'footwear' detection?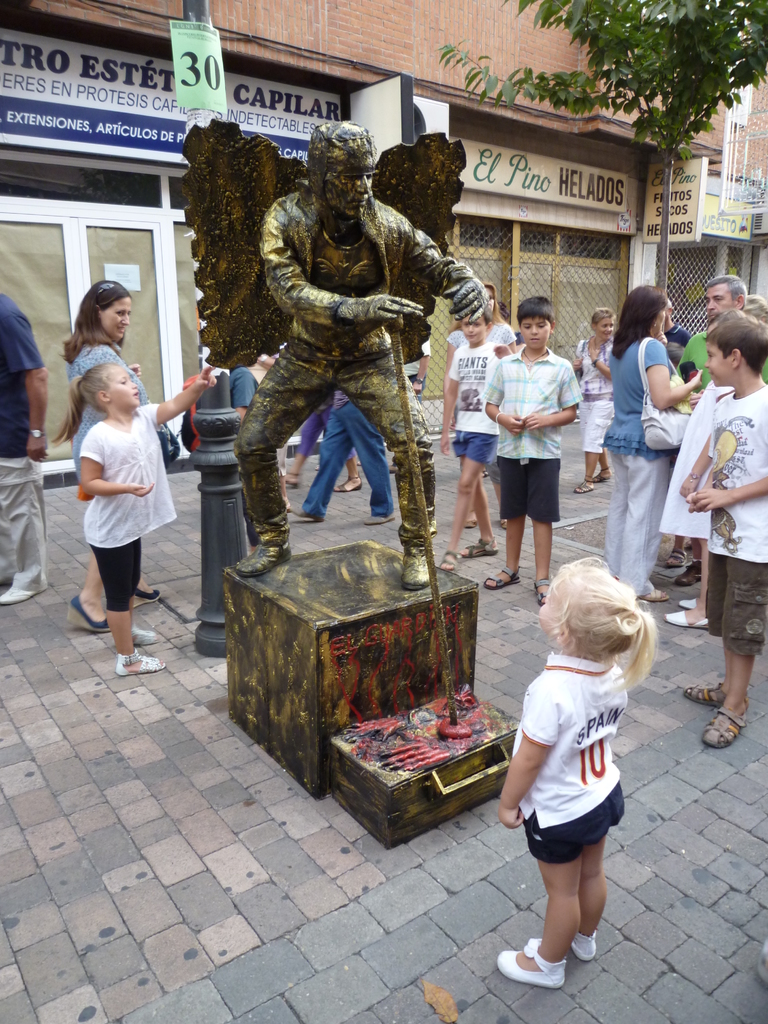
<box>335,481,360,494</box>
